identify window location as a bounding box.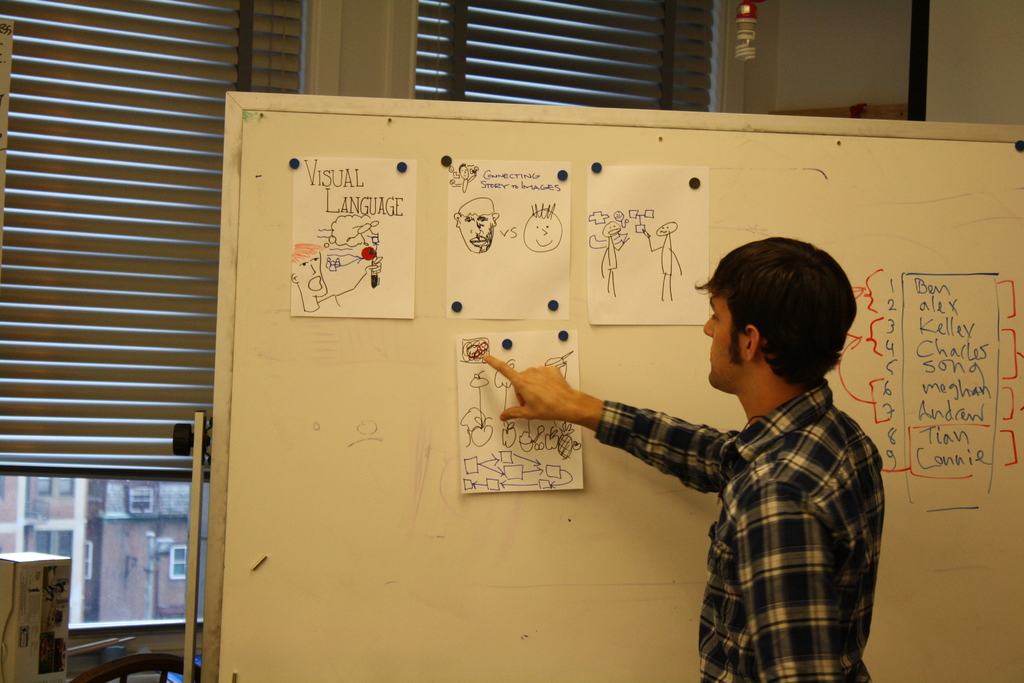
x1=409, y1=1, x2=720, y2=106.
